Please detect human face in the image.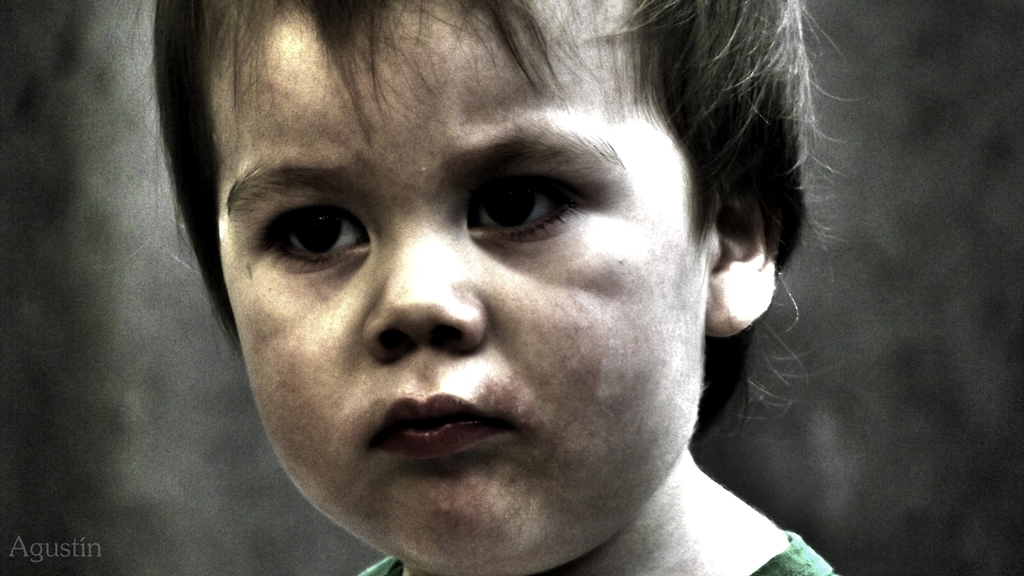
box=[216, 1, 712, 575].
